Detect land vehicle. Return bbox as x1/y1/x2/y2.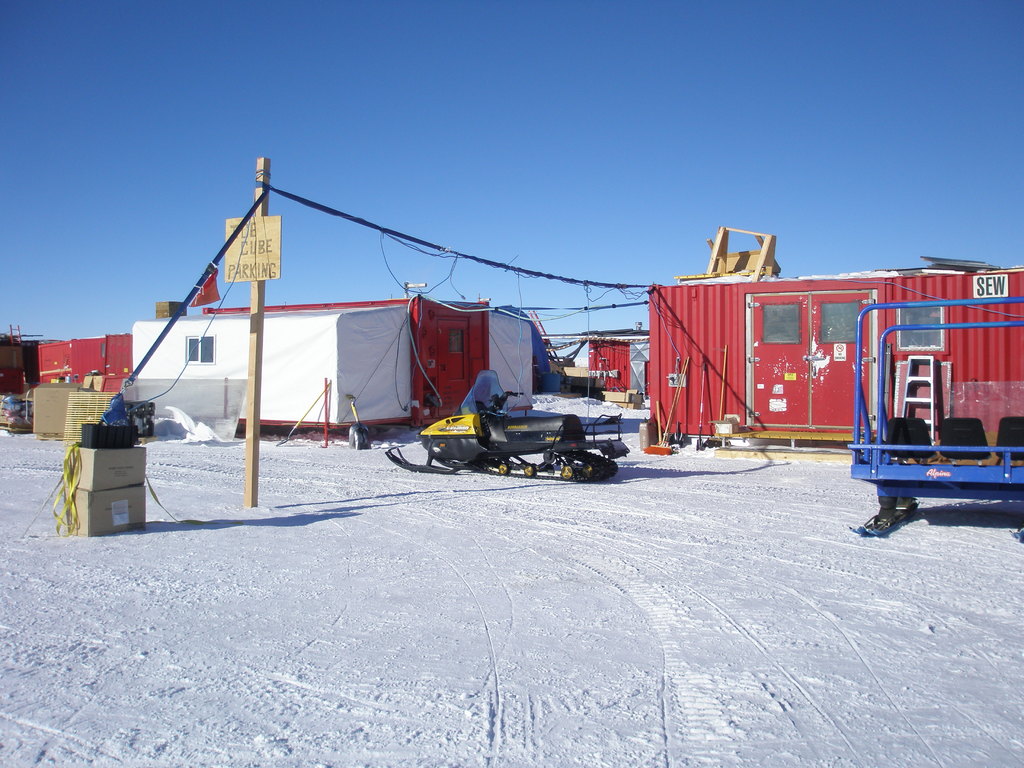
380/367/628/484.
